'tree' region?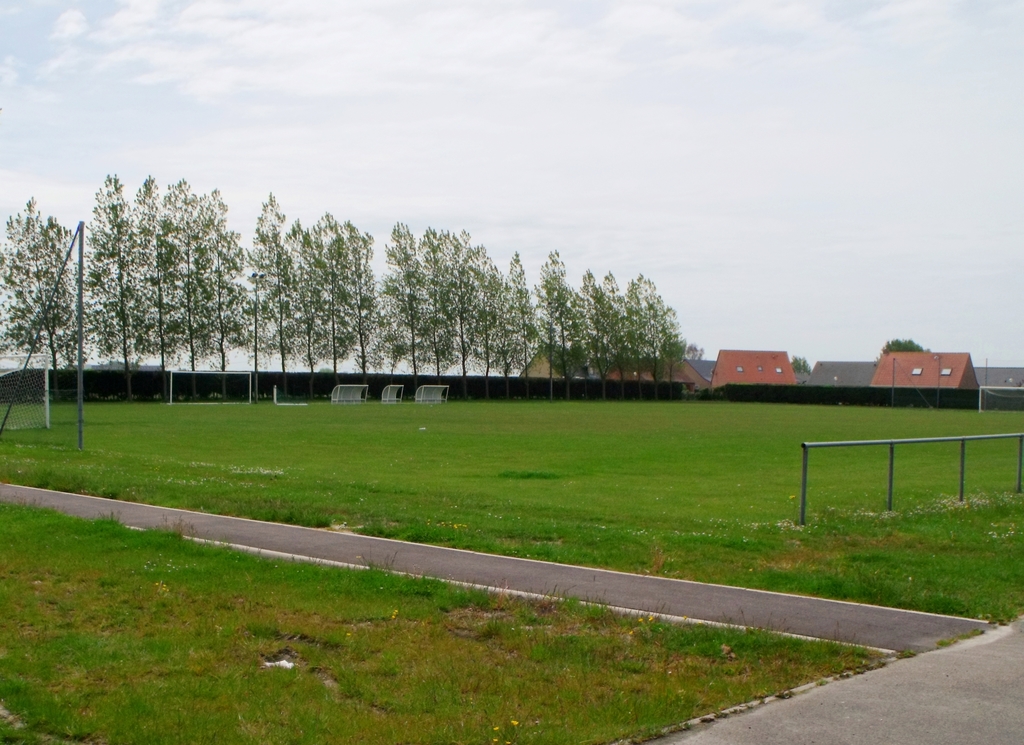
rect(252, 192, 299, 391)
